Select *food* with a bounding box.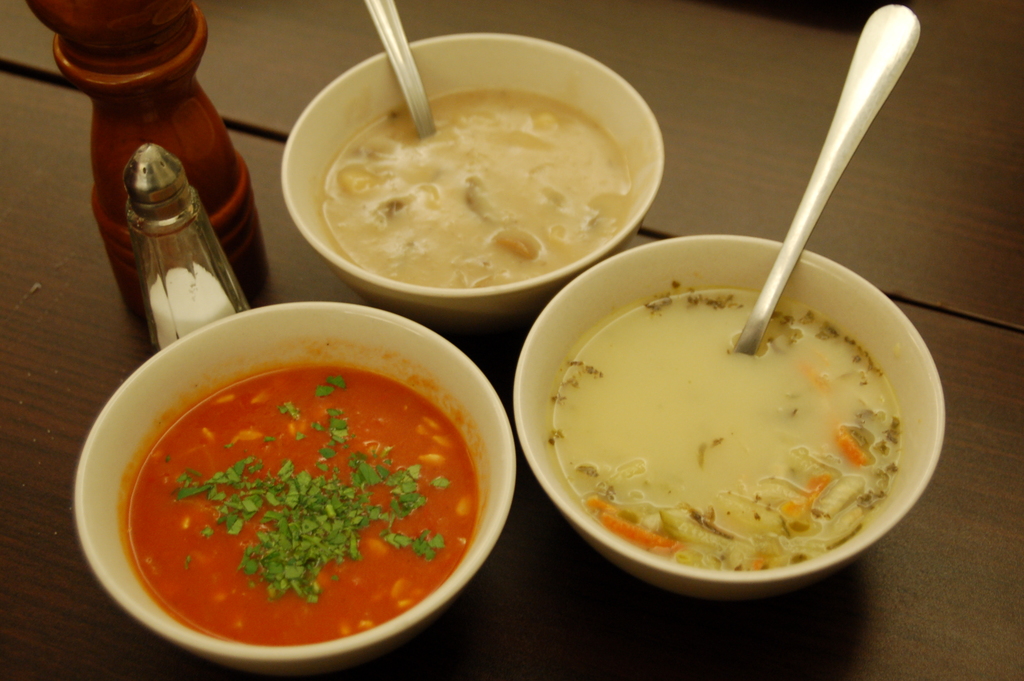
(x1=321, y1=88, x2=636, y2=290).
